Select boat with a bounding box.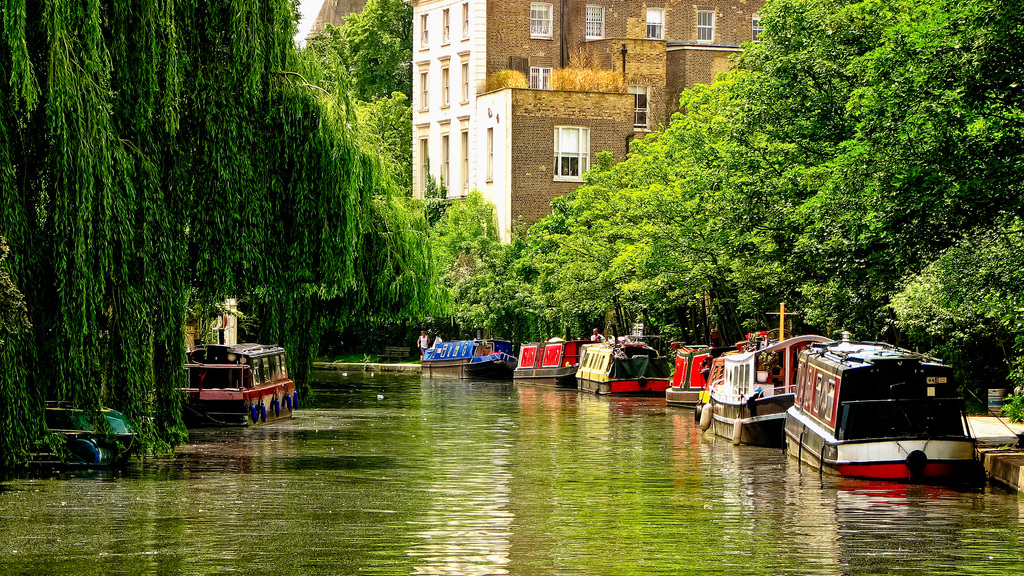
[703, 309, 831, 439].
